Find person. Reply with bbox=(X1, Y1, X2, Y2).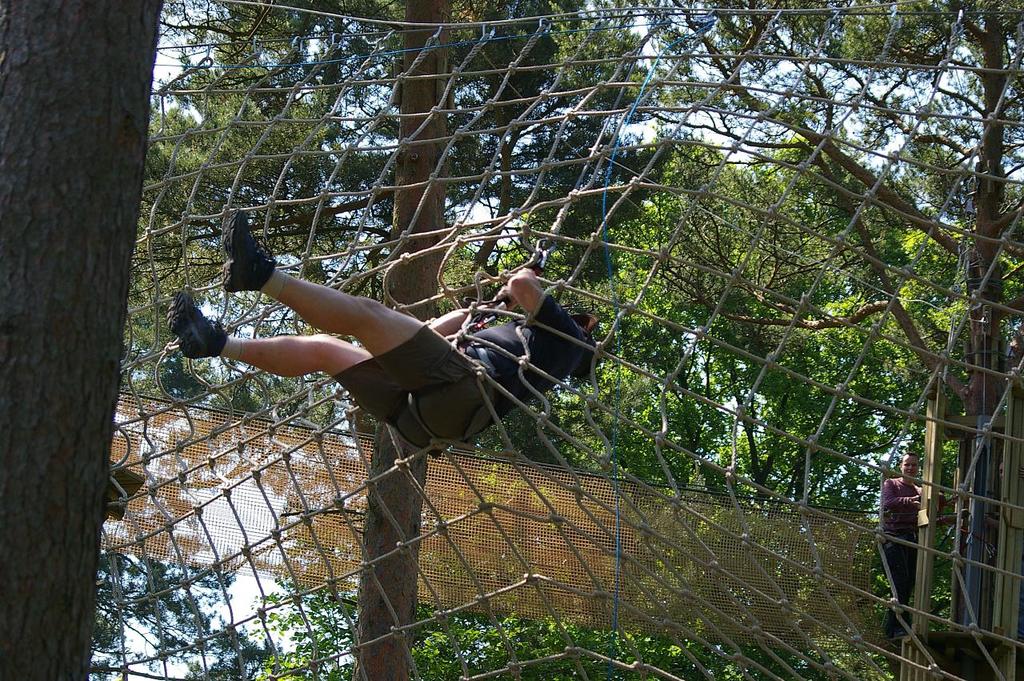
bbox=(876, 450, 926, 647).
